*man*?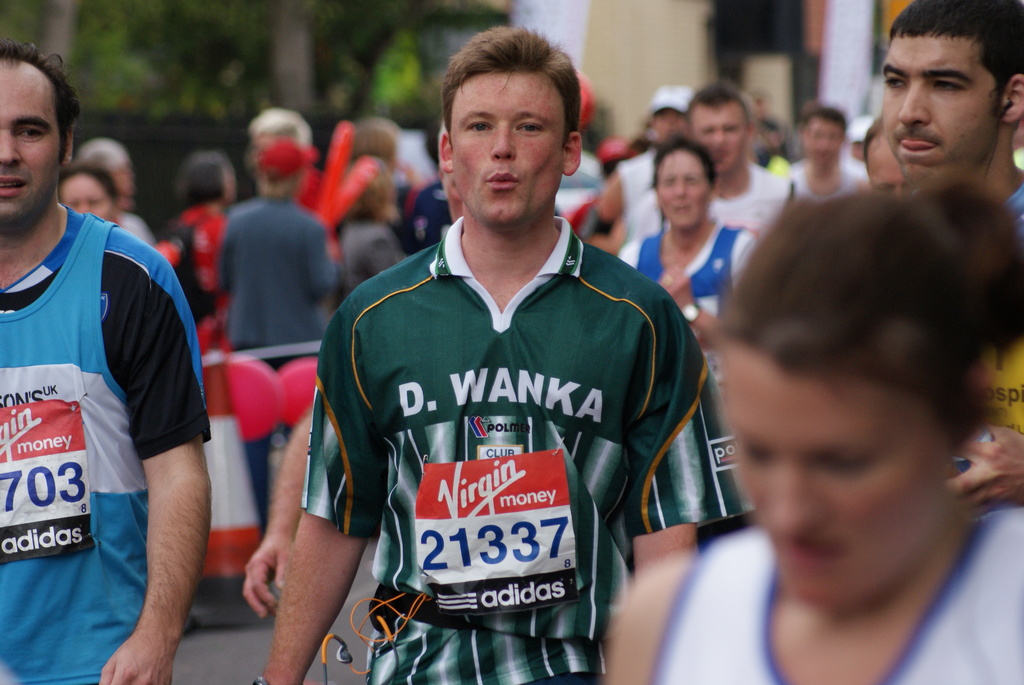
781,106,871,205
